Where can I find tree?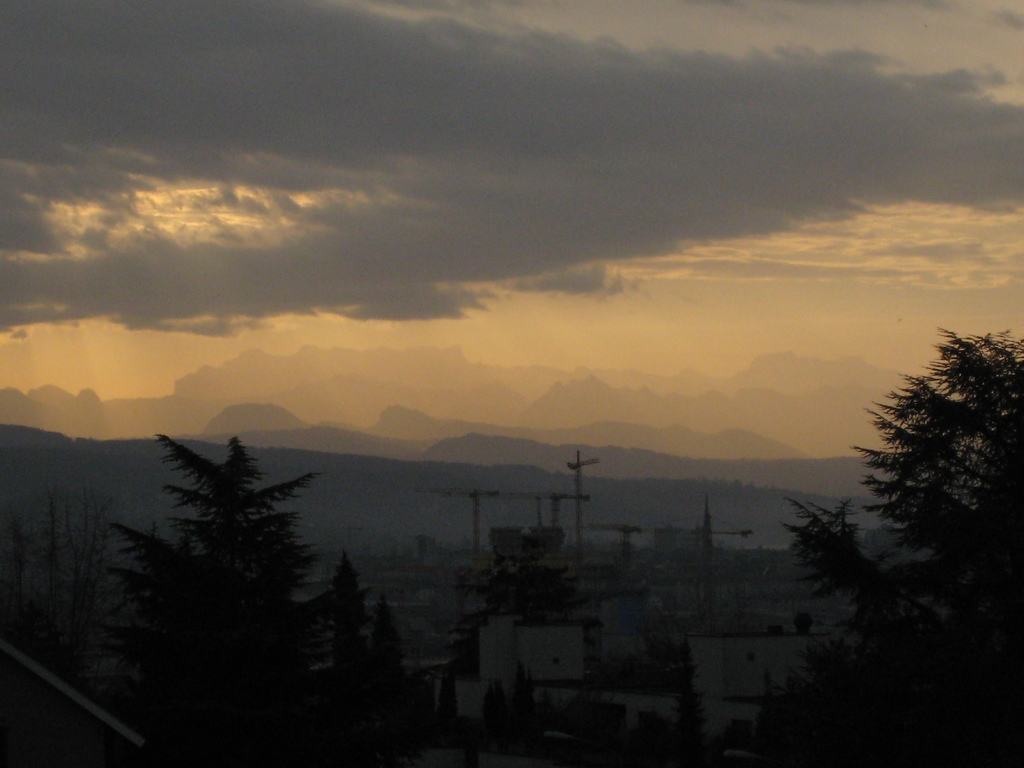
You can find it at [95,417,360,762].
